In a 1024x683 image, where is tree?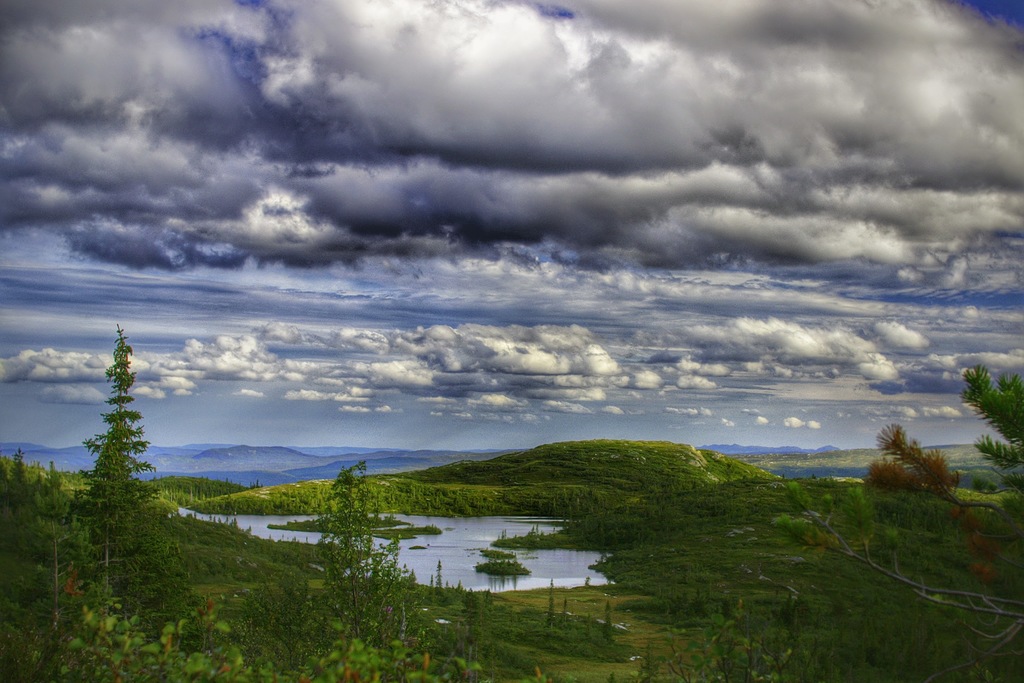
box(776, 364, 1023, 657).
